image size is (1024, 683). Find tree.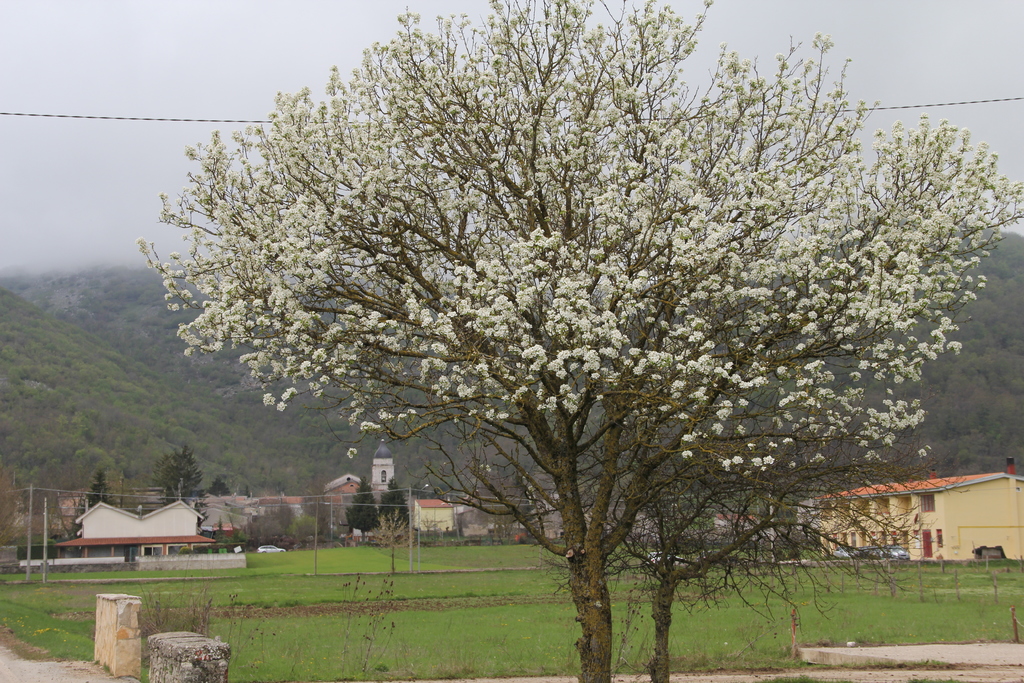
bbox(207, 475, 235, 495).
